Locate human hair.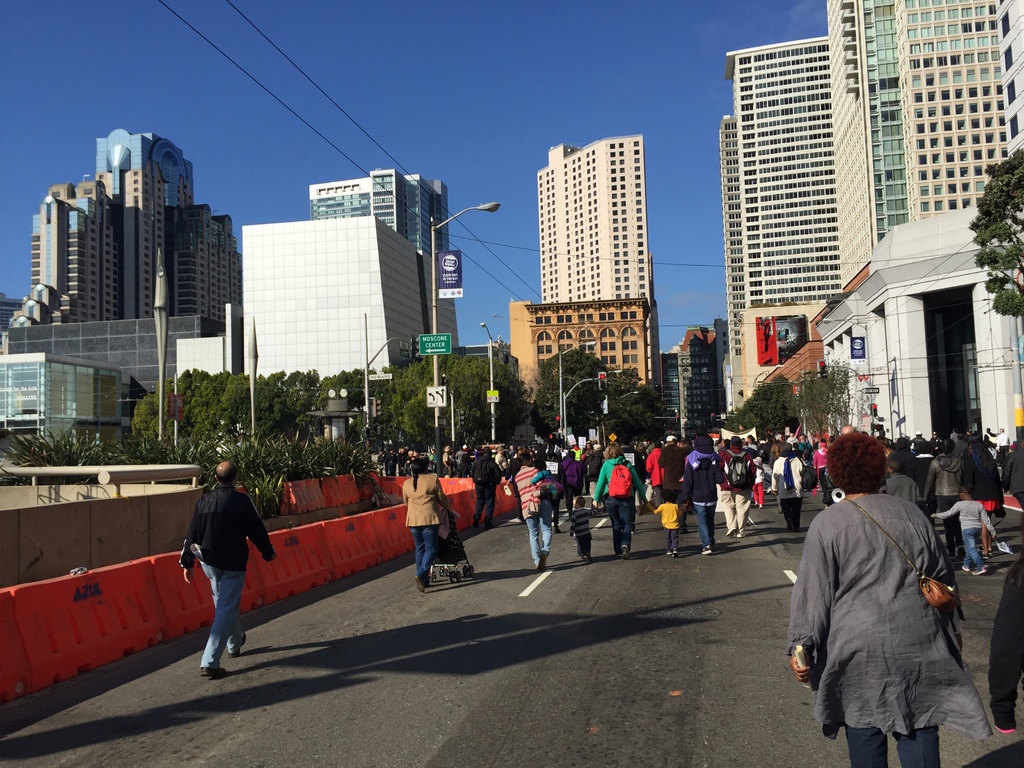
Bounding box: bbox=(608, 441, 624, 460).
